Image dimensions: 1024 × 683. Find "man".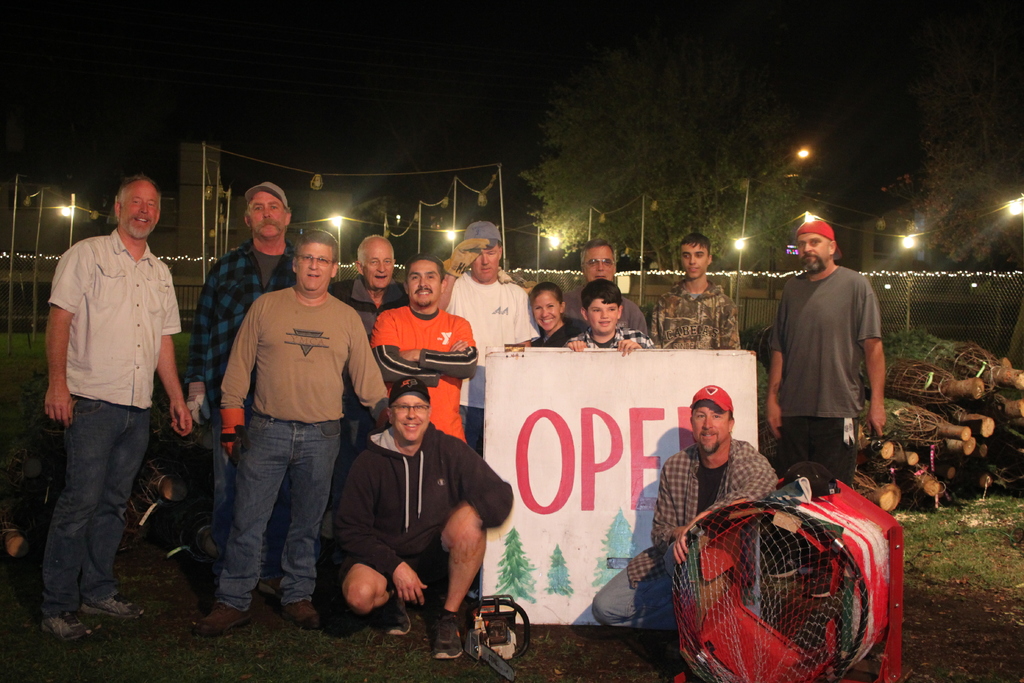
bbox(769, 219, 885, 488).
